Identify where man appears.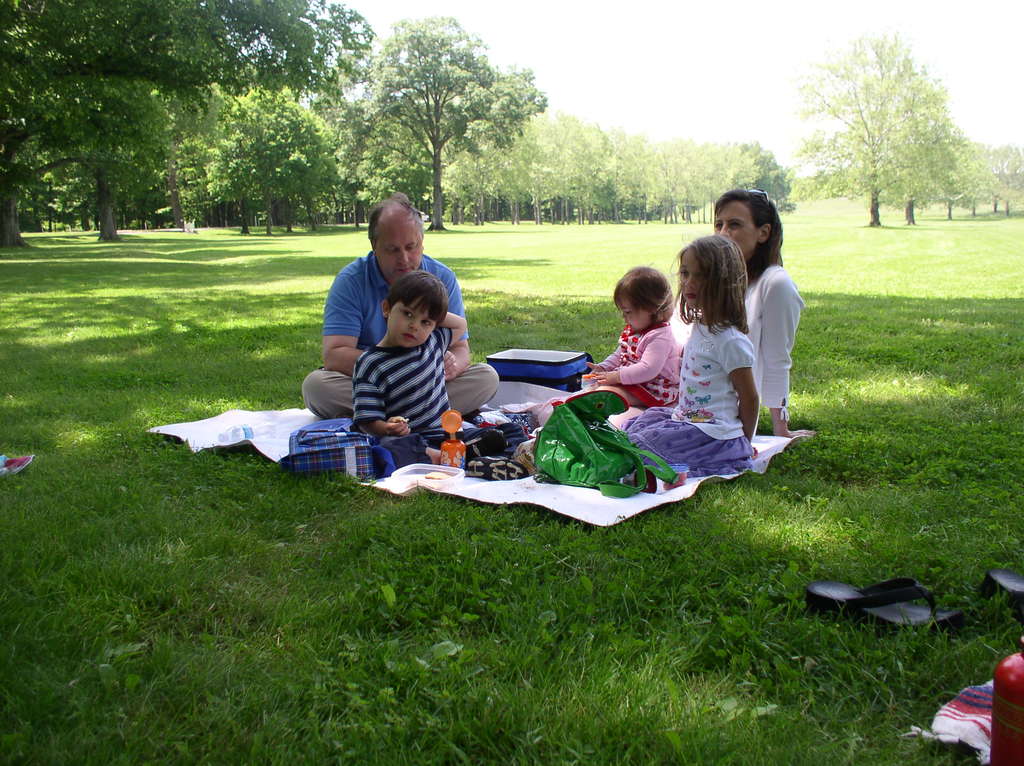
Appears at box(296, 221, 493, 463).
